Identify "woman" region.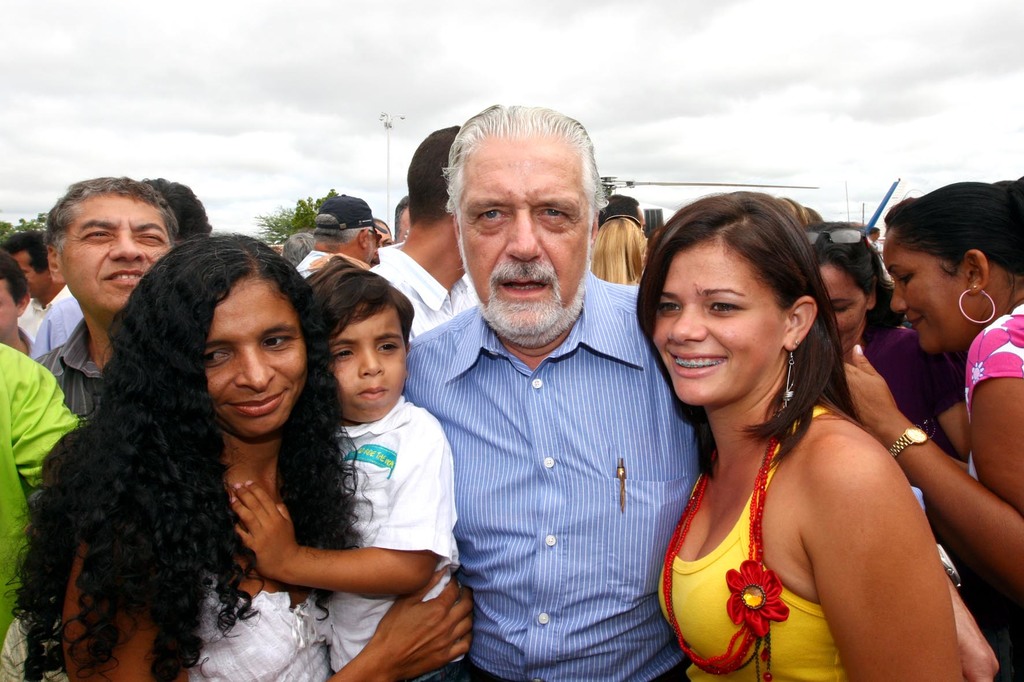
Region: (633,182,954,681).
